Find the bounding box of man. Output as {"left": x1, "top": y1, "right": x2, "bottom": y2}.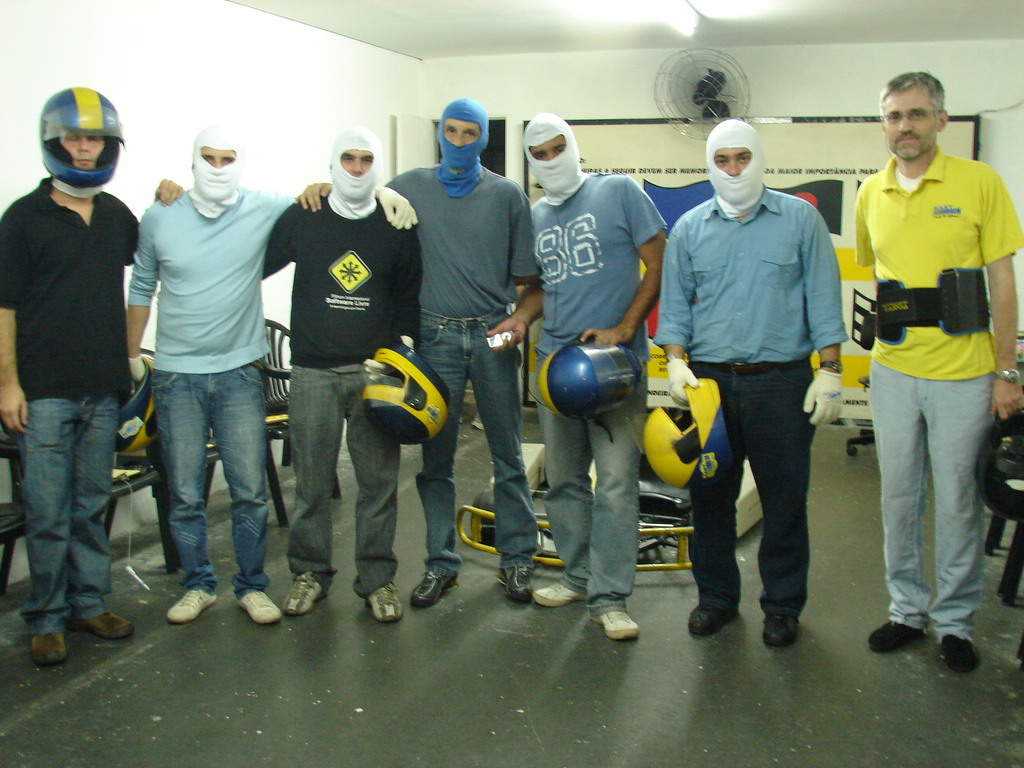
{"left": 0, "top": 81, "right": 177, "bottom": 664}.
